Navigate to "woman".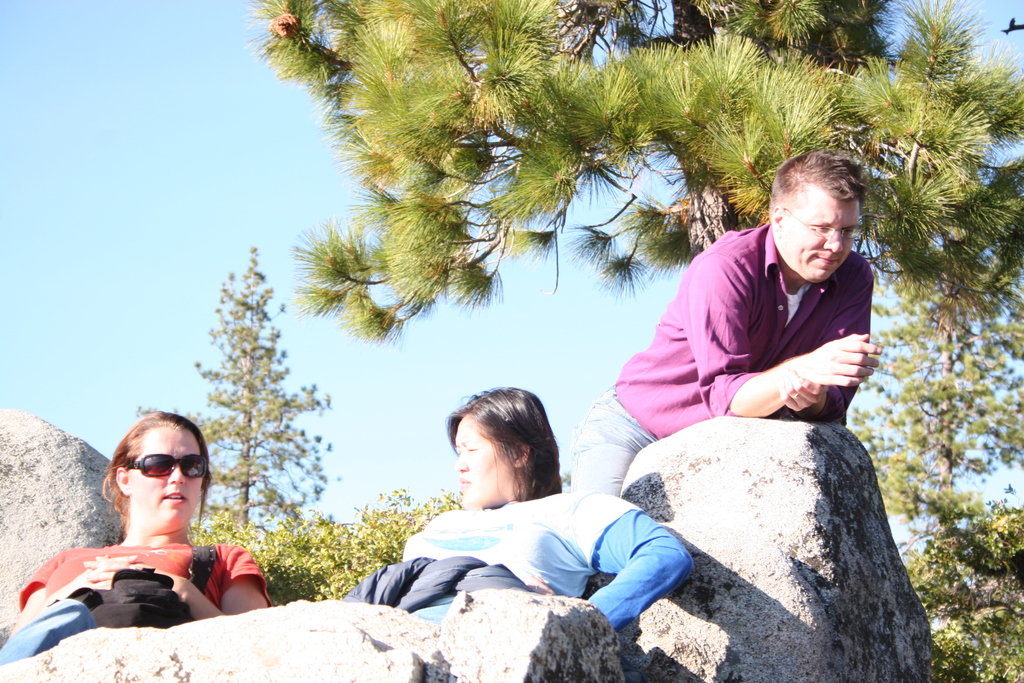
Navigation target: [339, 381, 701, 636].
